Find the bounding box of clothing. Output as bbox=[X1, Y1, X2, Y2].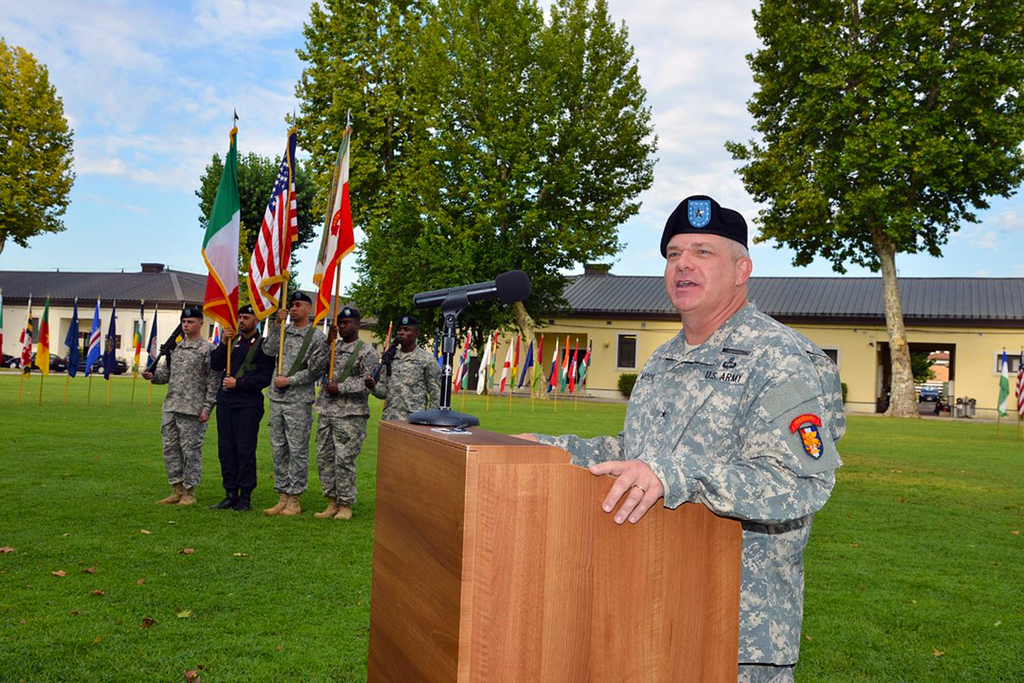
bbox=[314, 336, 384, 502].
